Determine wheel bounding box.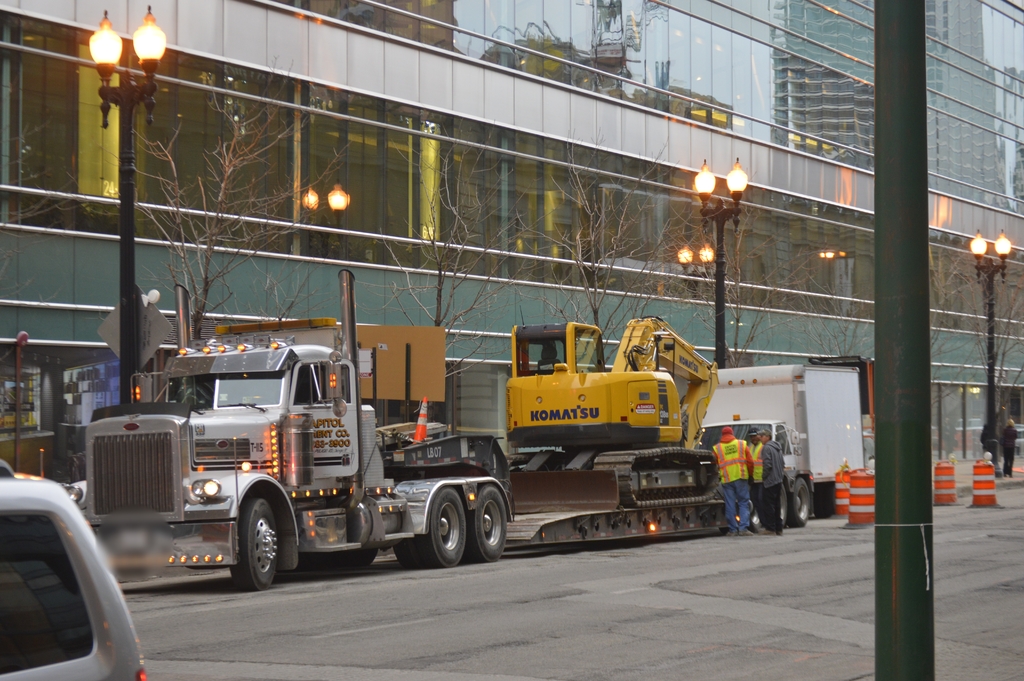
Determined: l=791, t=478, r=810, b=527.
